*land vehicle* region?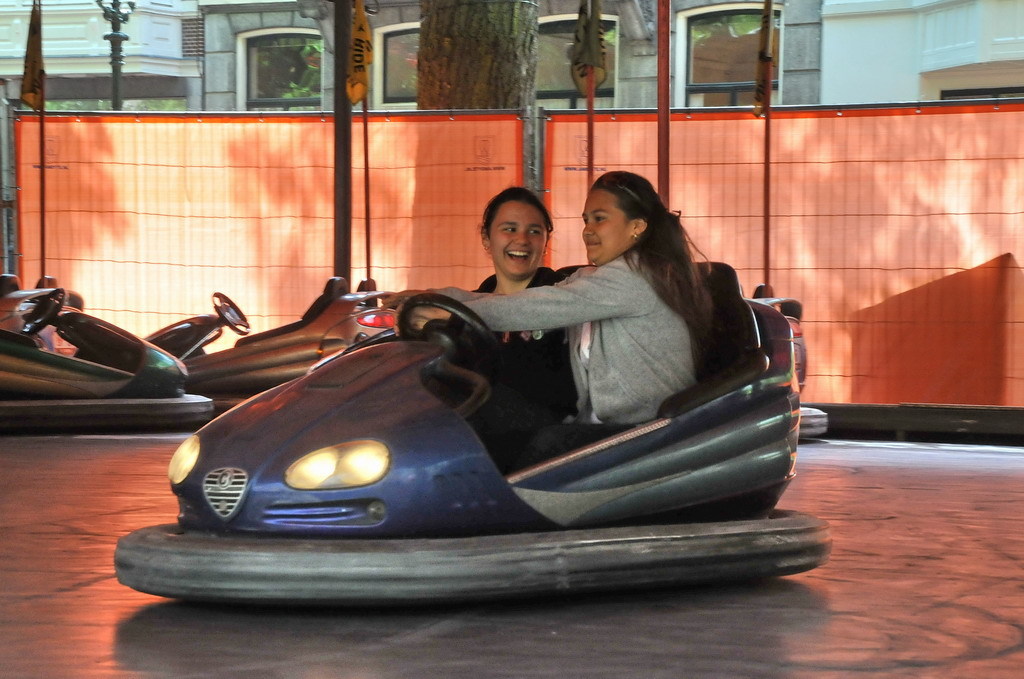
{"x1": 142, "y1": 270, "x2": 396, "y2": 413}
